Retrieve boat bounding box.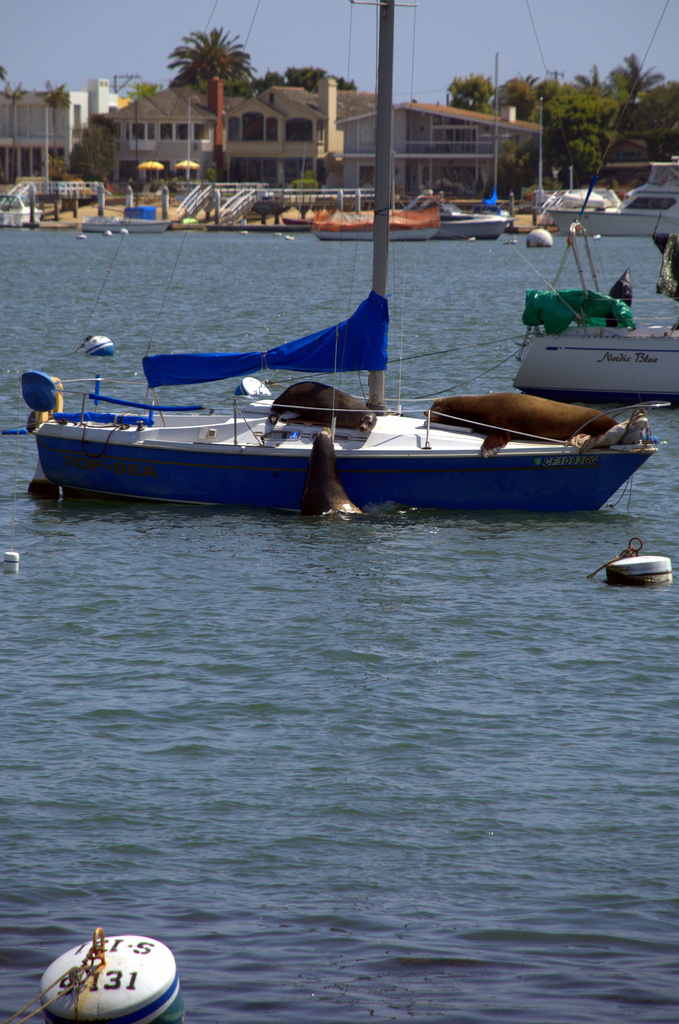
Bounding box: 33 0 665 520.
